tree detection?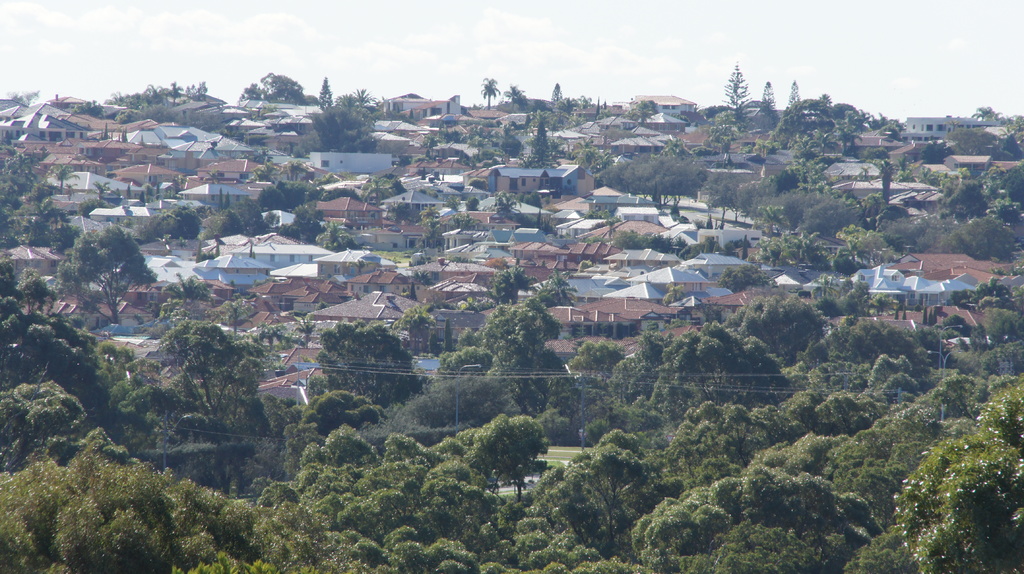
[480,76,502,109]
